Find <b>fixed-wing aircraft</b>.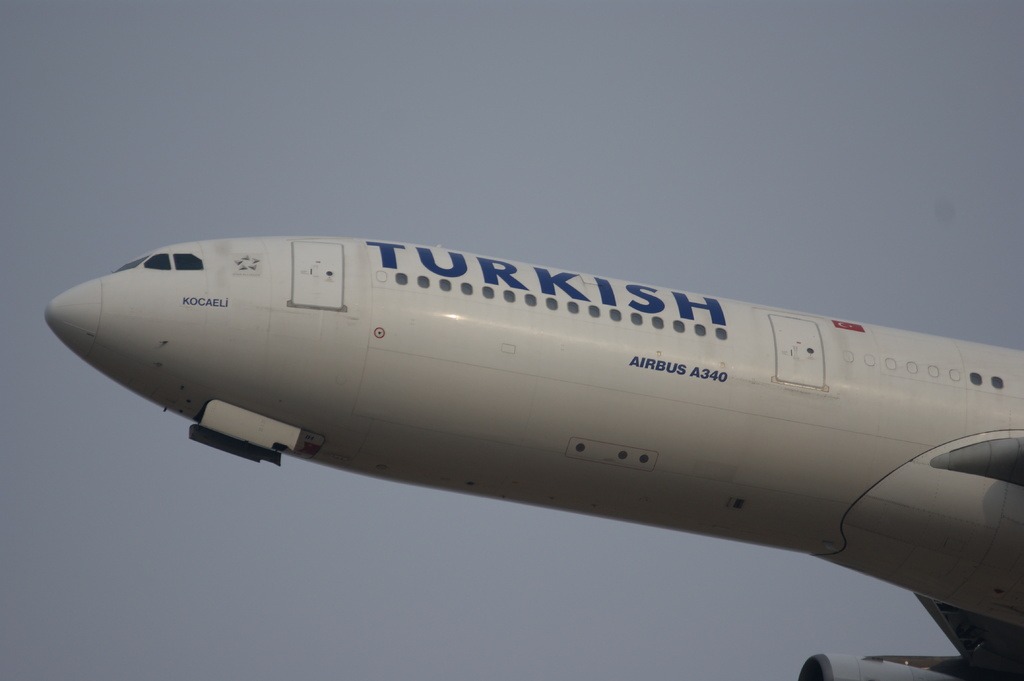
(35, 230, 1021, 680).
